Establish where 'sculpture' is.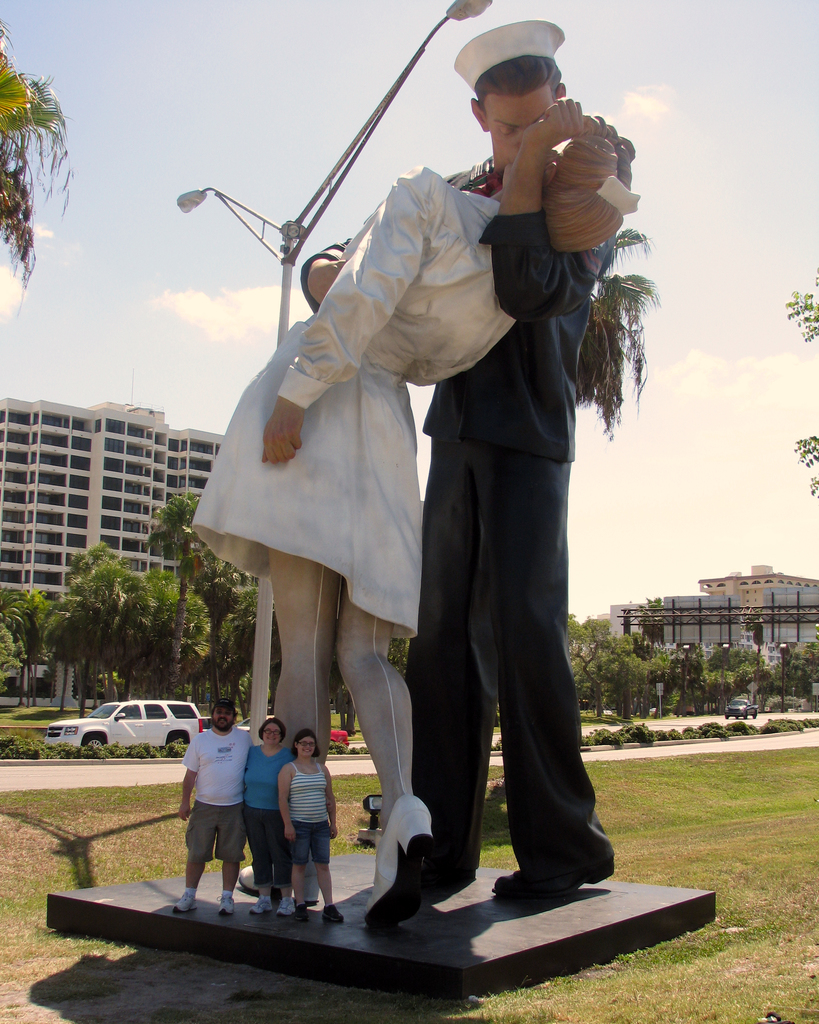
Established at [left=184, top=100, right=653, bottom=928].
